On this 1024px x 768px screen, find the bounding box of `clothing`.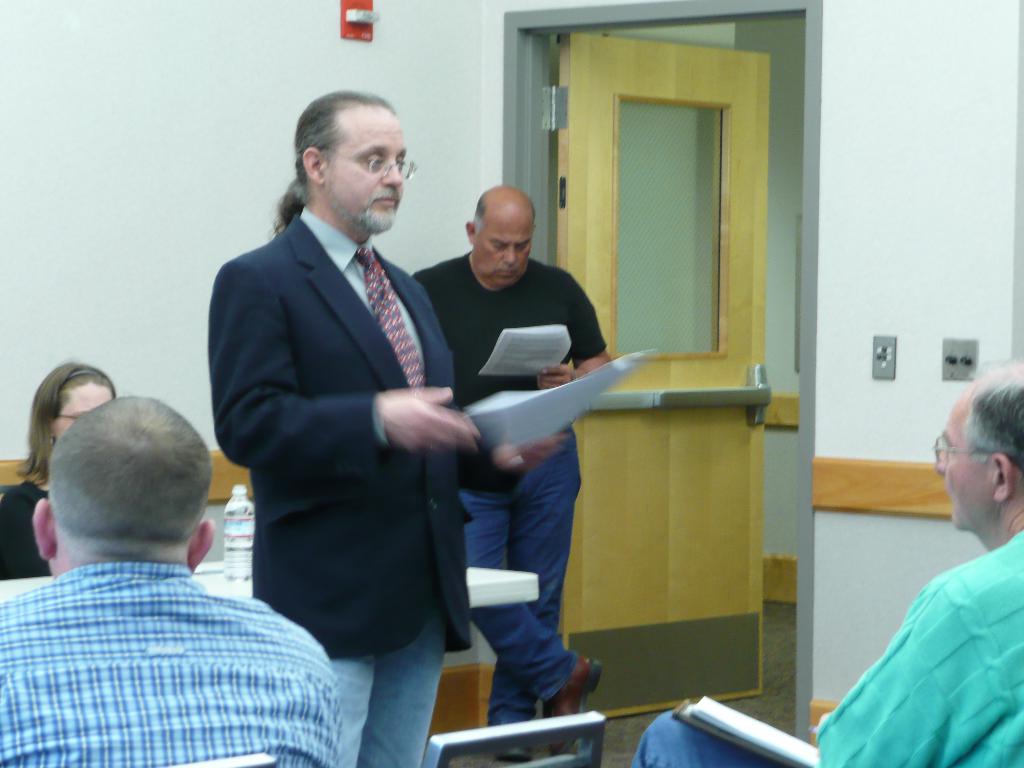
Bounding box: detection(213, 196, 487, 767).
